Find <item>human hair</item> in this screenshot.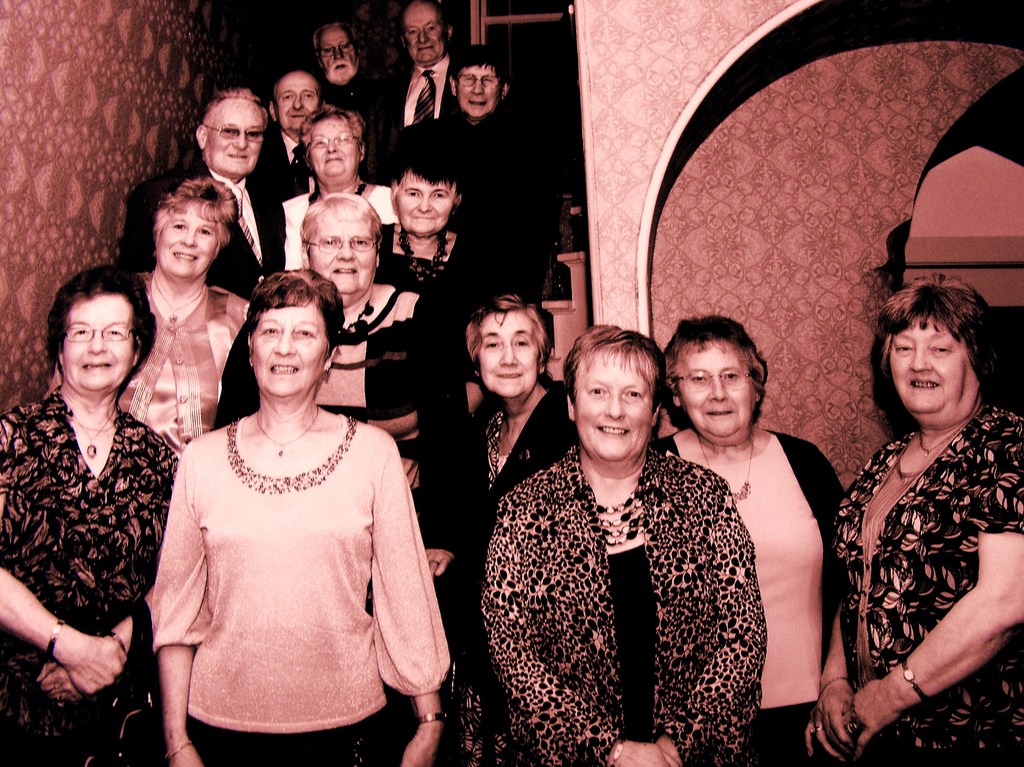
The bounding box for <item>human hair</item> is 296 190 385 238.
